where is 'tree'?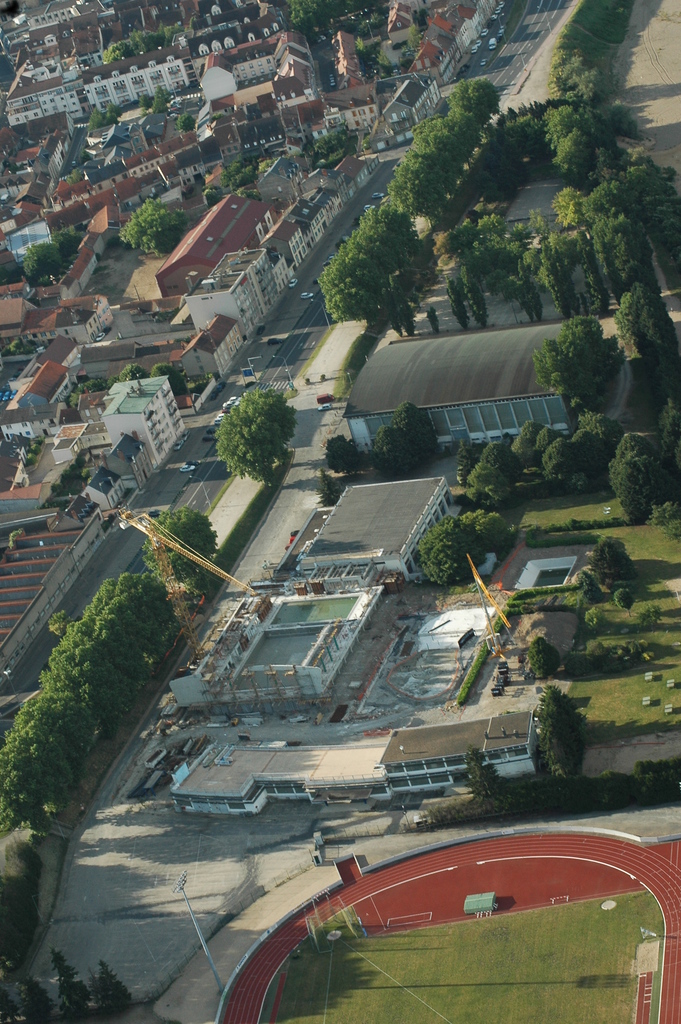
bbox=[602, 771, 651, 812].
